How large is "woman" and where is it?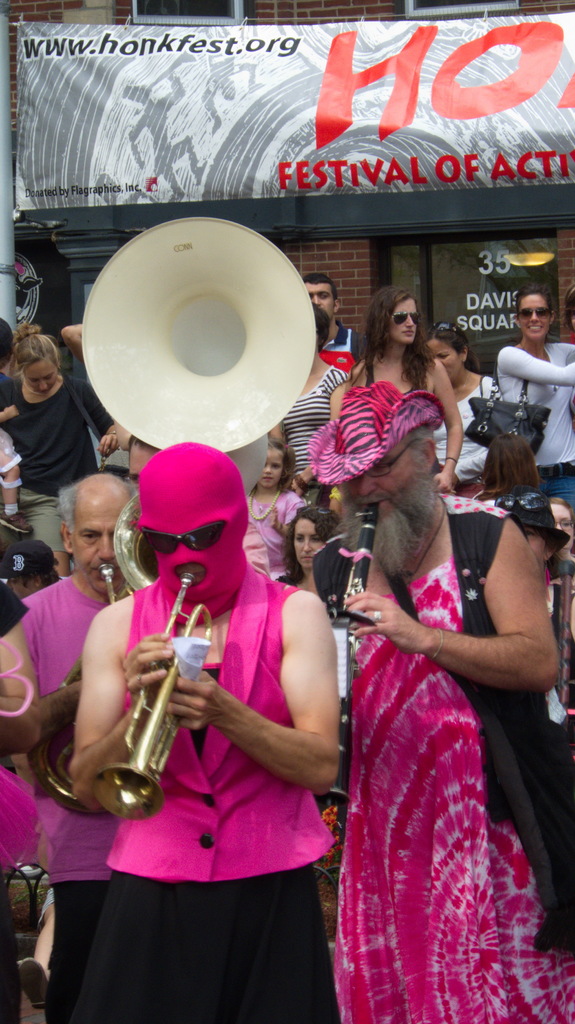
Bounding box: <region>429, 318, 498, 500</region>.
